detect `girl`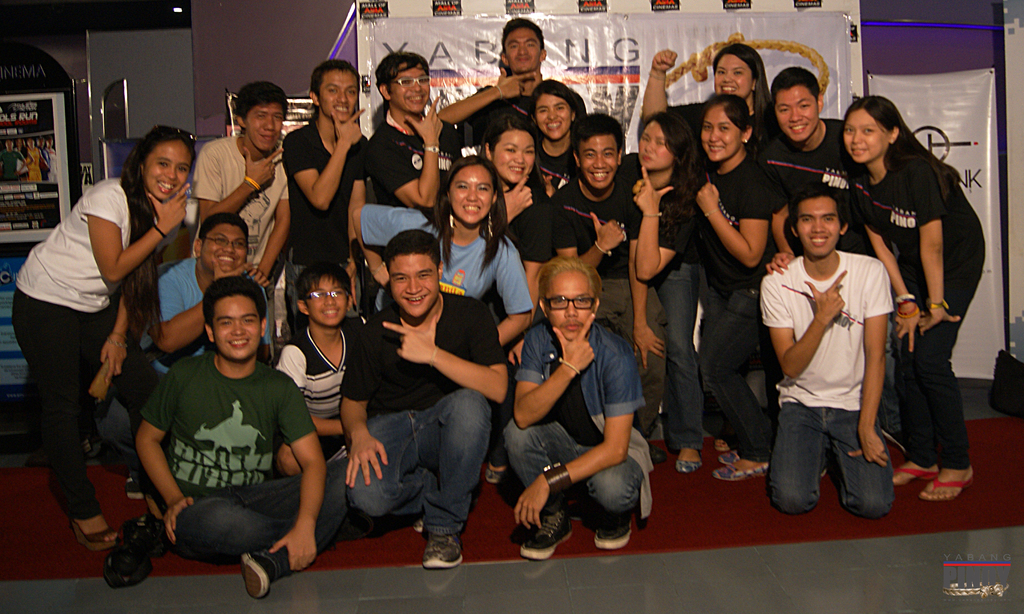
bbox(616, 119, 705, 471)
